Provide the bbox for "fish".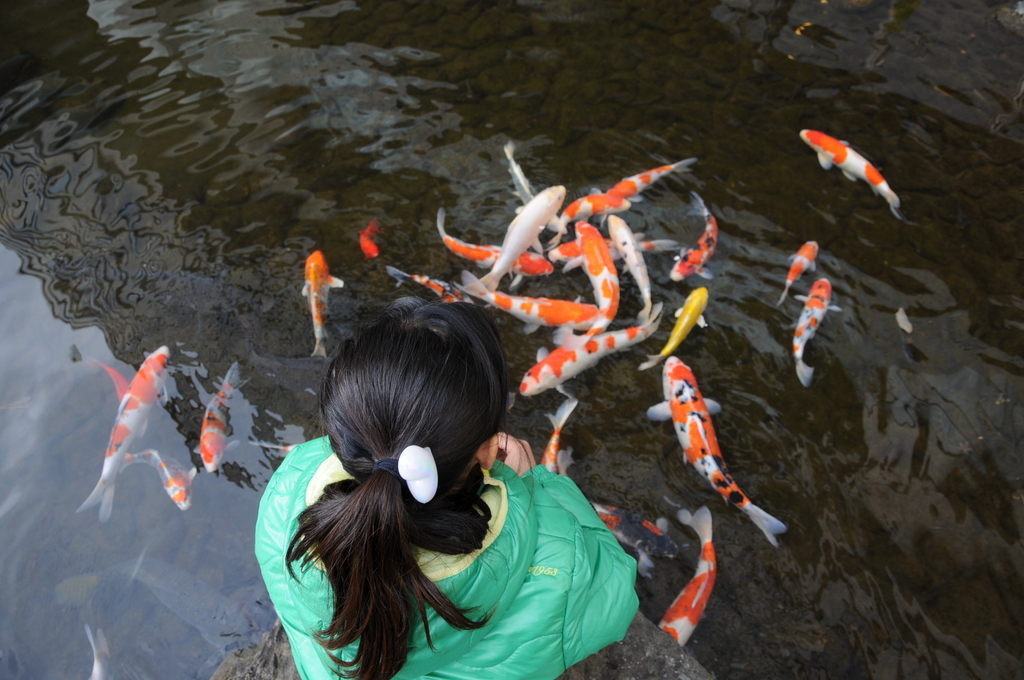
bbox=[556, 451, 620, 530].
